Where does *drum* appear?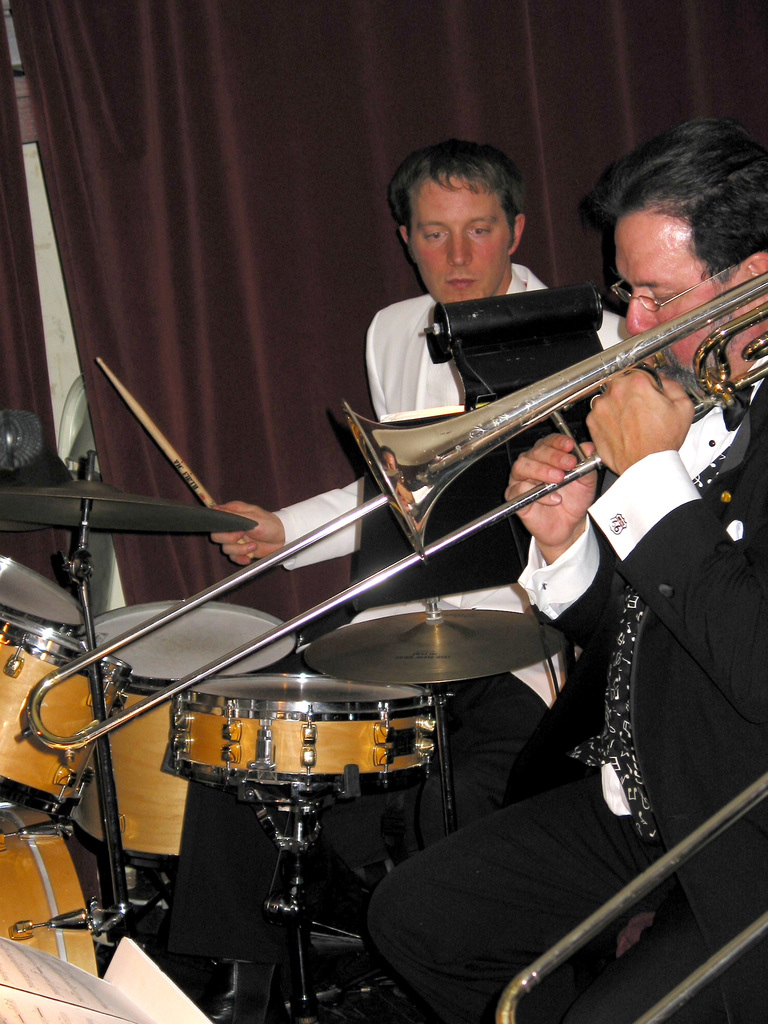
Appears at Rect(0, 550, 87, 638).
